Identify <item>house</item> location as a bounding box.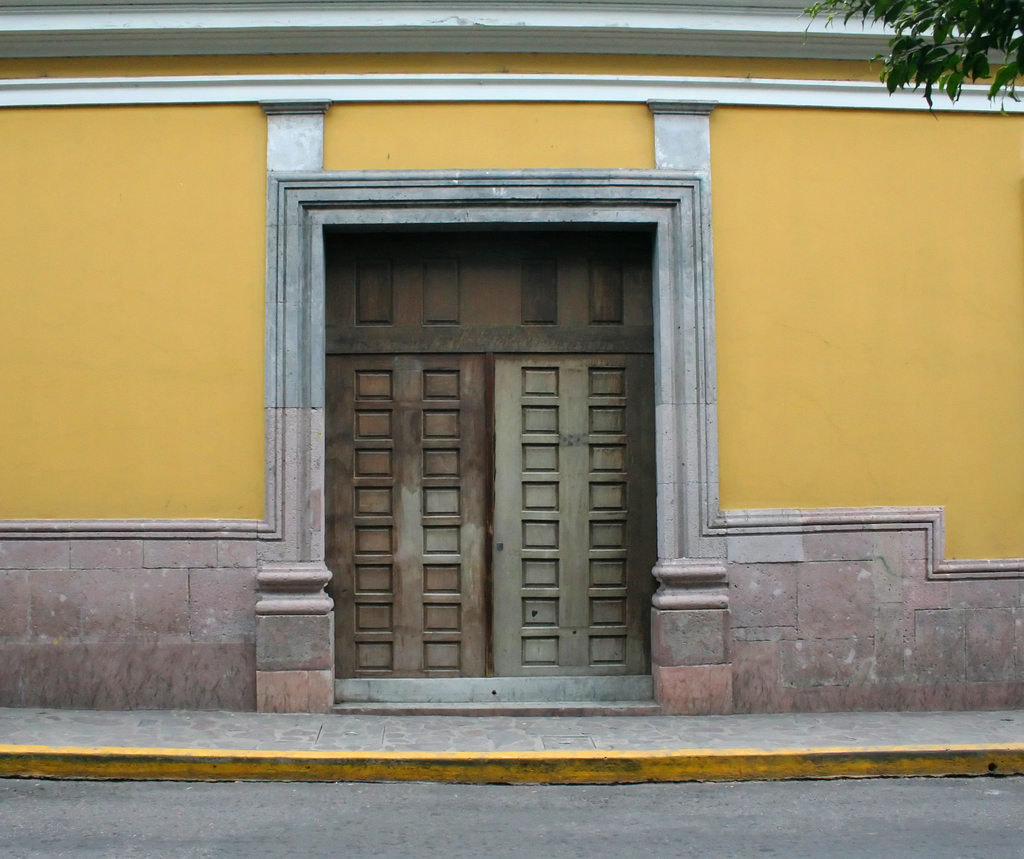
locate(0, 0, 1023, 717).
